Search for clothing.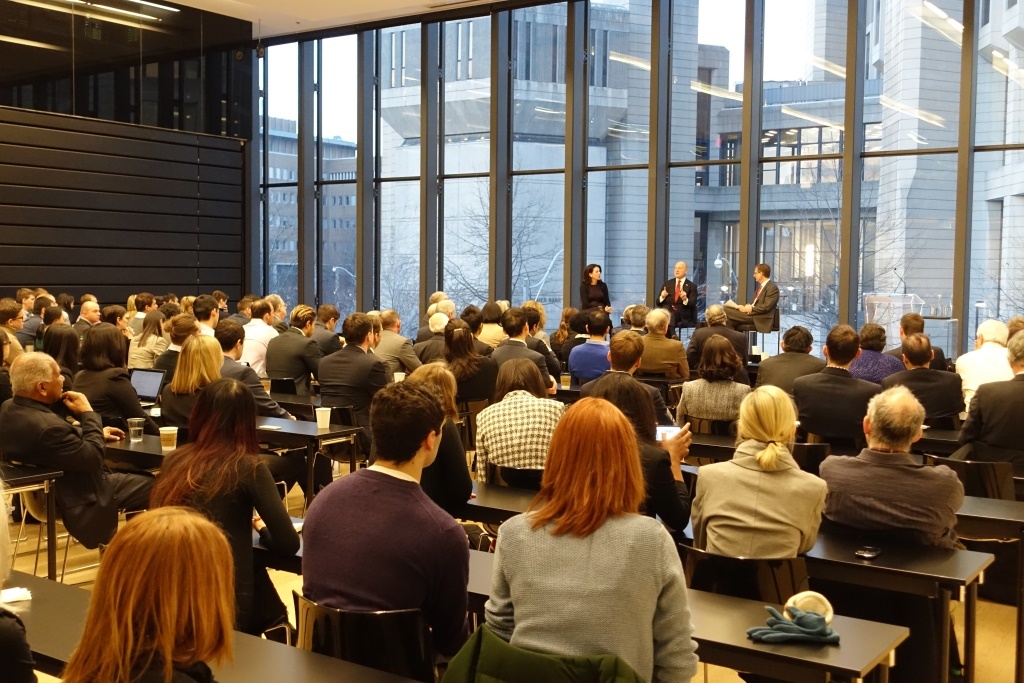
Found at [left=418, top=328, right=455, bottom=365].
